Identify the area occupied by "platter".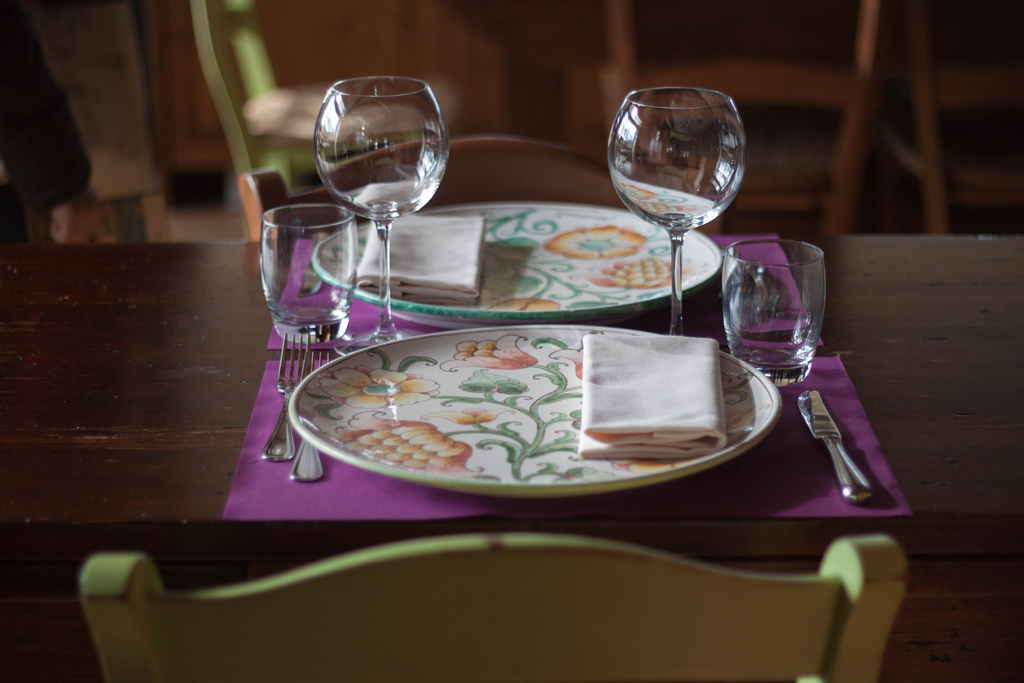
Area: bbox=(315, 203, 722, 328).
